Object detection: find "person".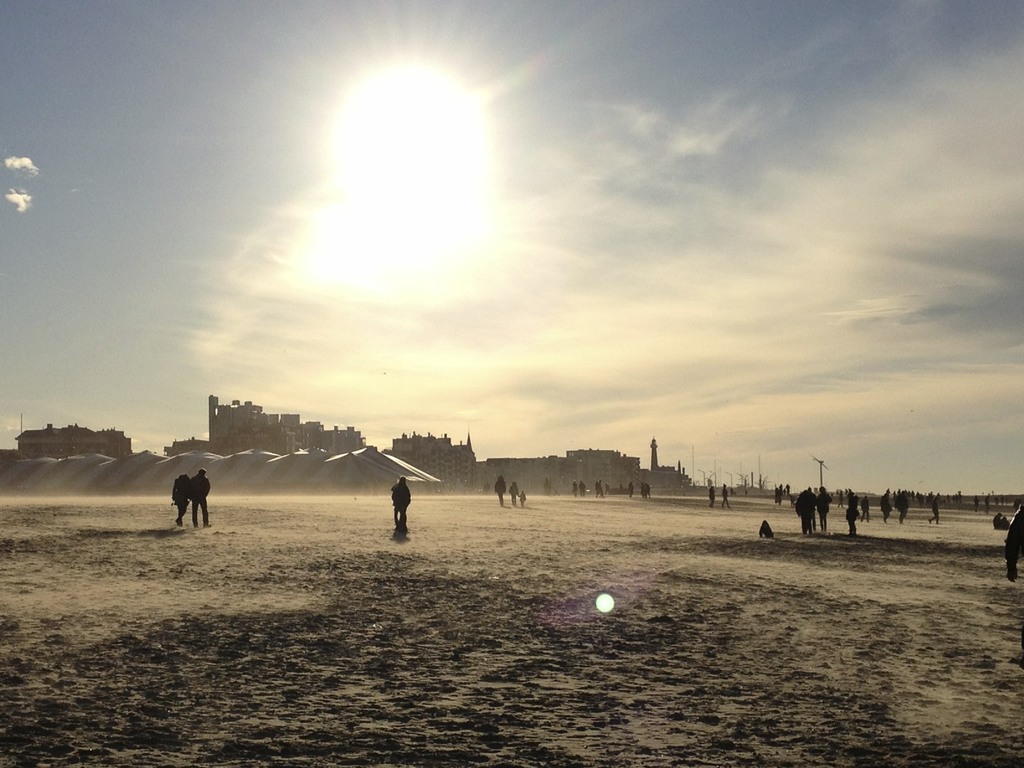
box(646, 484, 652, 495).
